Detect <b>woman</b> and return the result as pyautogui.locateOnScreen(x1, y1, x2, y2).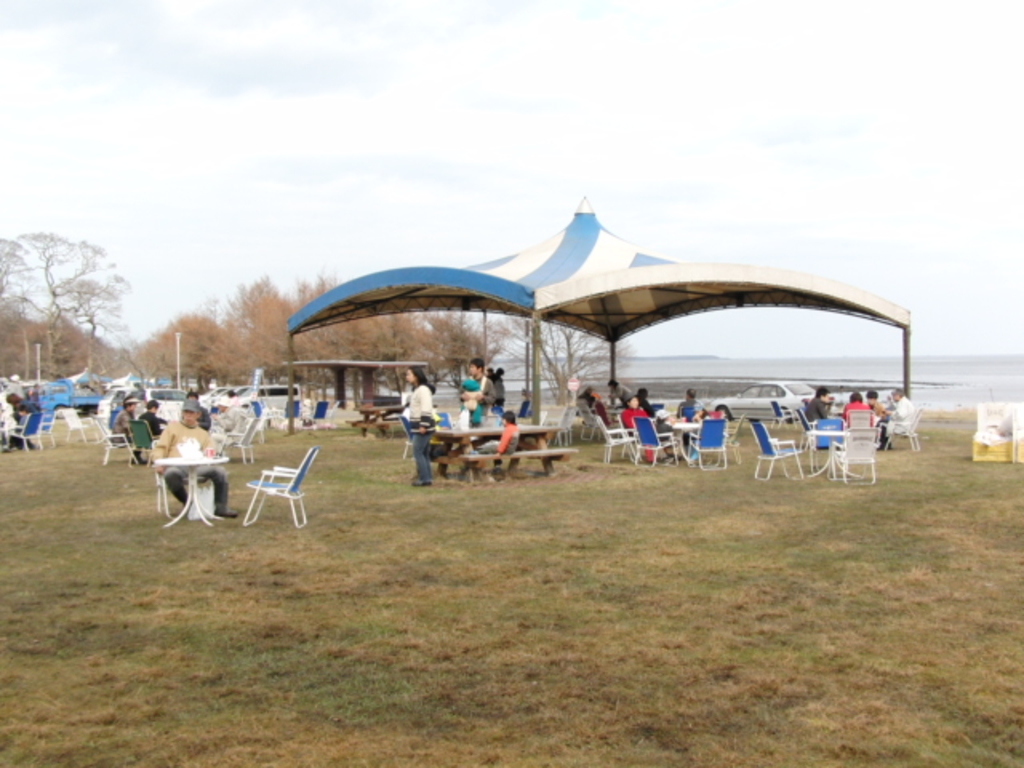
pyautogui.locateOnScreen(618, 397, 654, 464).
